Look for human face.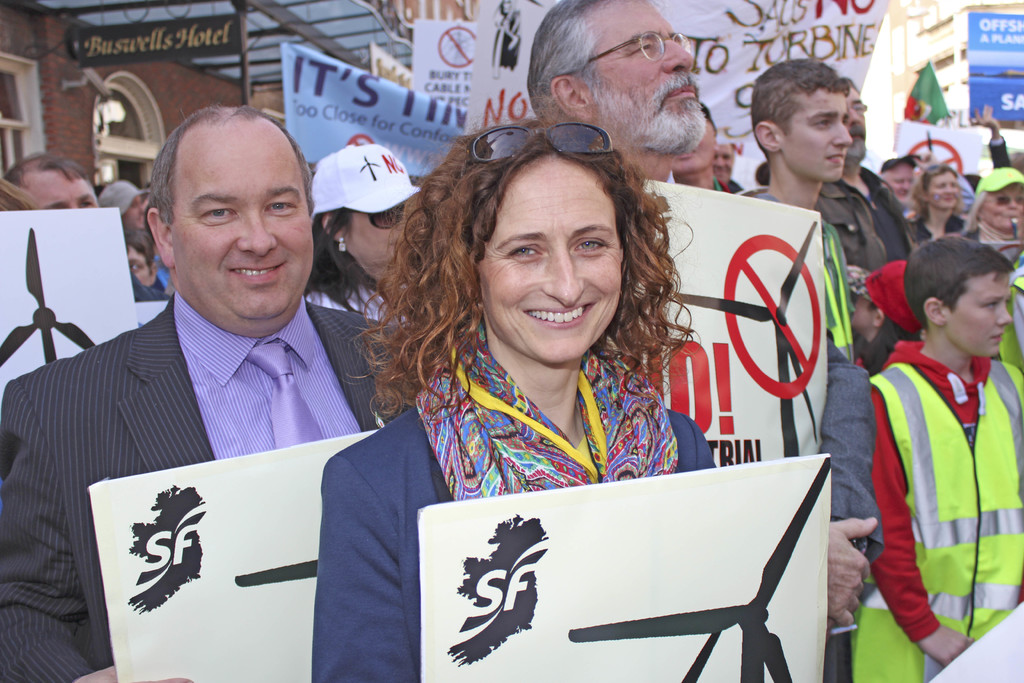
Found: (left=984, top=181, right=1023, bottom=224).
